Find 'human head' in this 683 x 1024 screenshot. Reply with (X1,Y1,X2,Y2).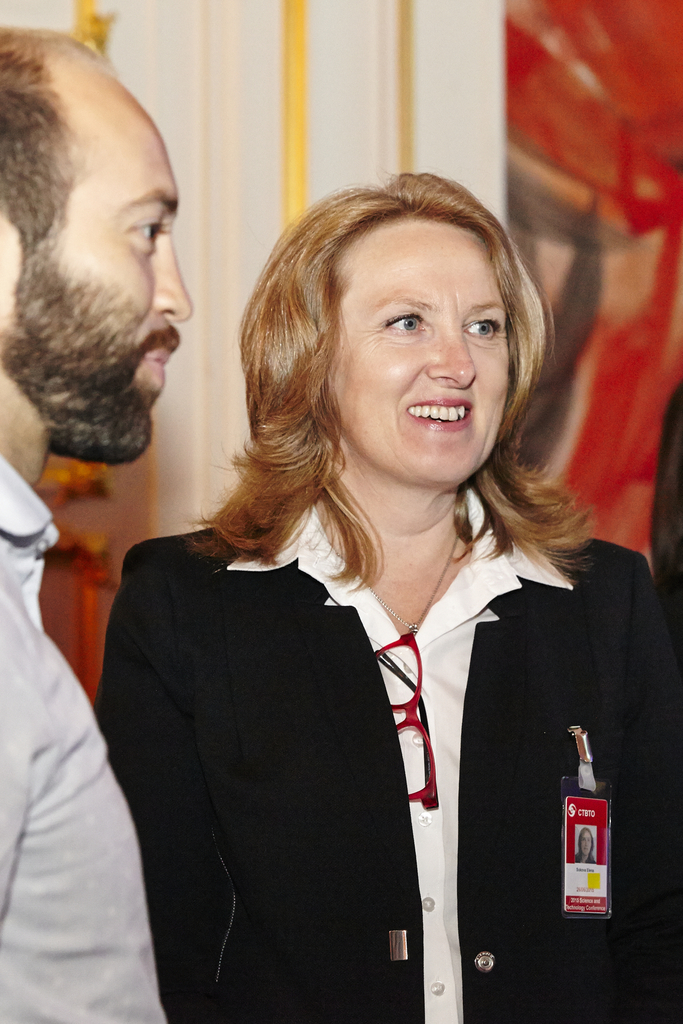
(277,163,549,476).
